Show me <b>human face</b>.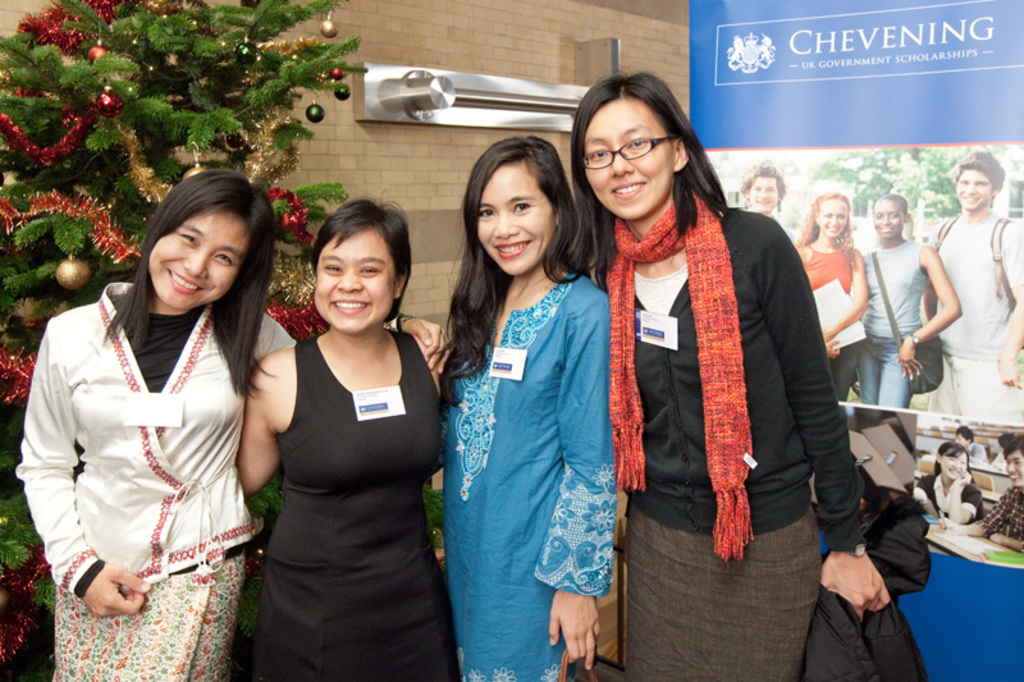
<b>human face</b> is here: [left=474, top=159, right=562, bottom=279].
